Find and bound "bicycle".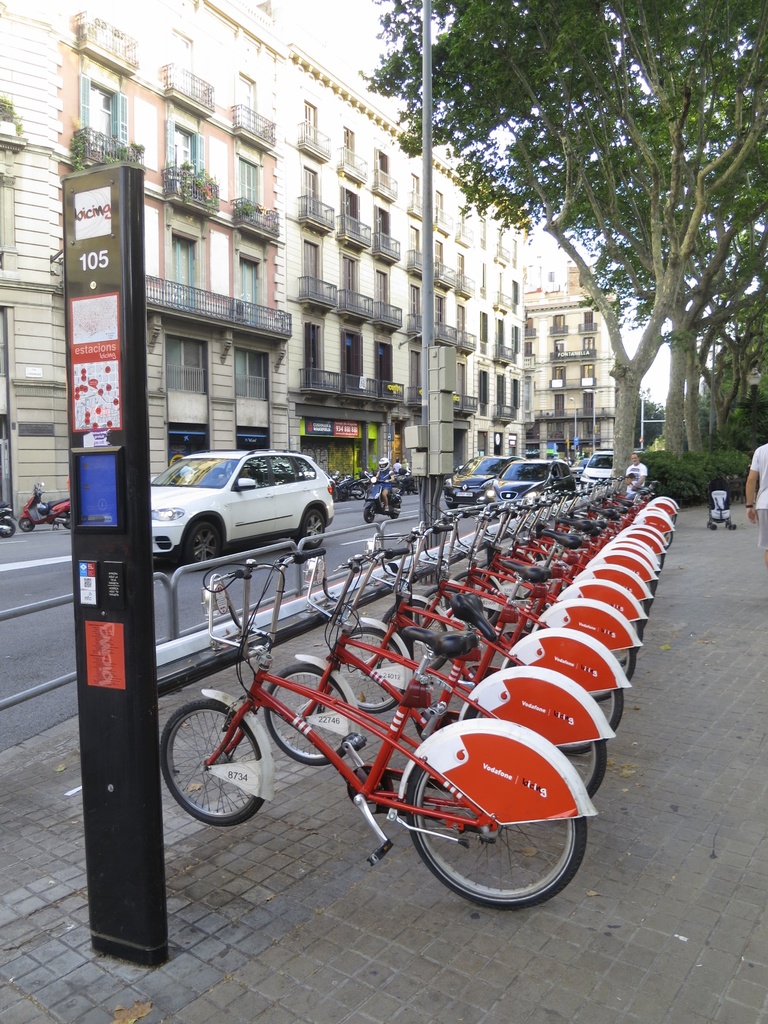
Bound: 334:533:623:765.
